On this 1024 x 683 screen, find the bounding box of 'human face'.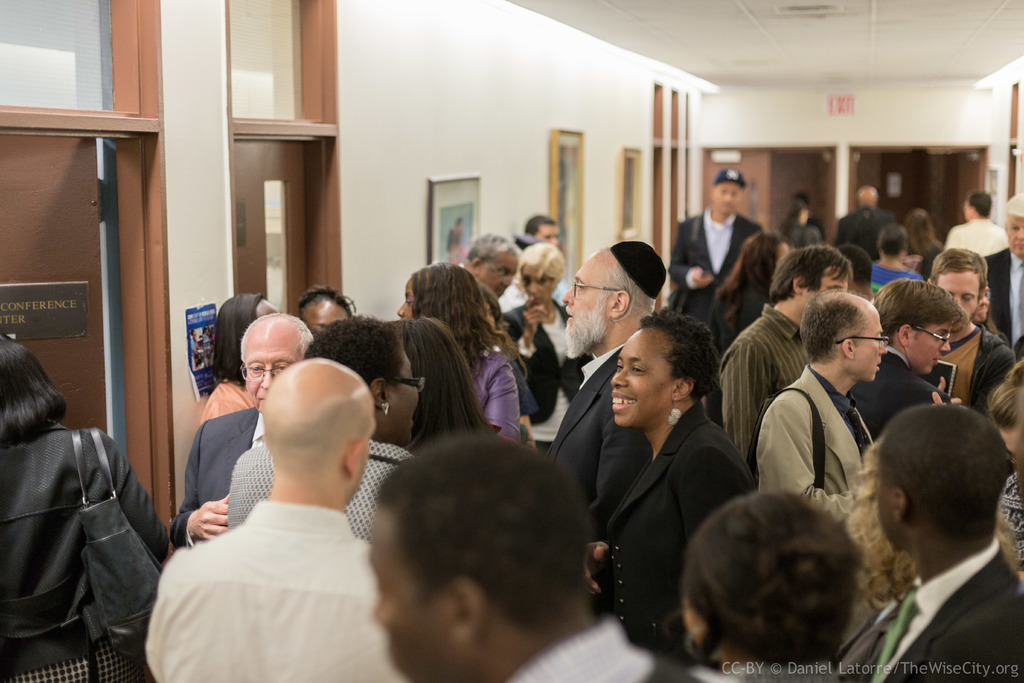
Bounding box: x1=851, y1=315, x2=891, y2=386.
